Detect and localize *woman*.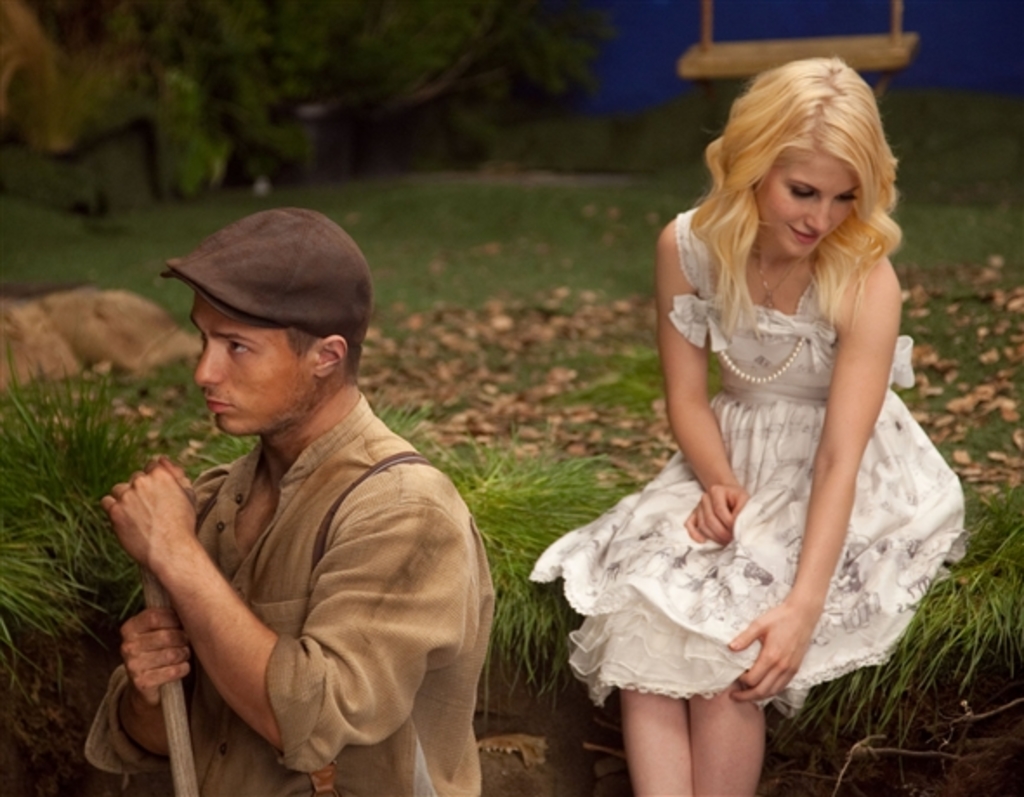
Localized at left=529, top=57, right=968, bottom=795.
